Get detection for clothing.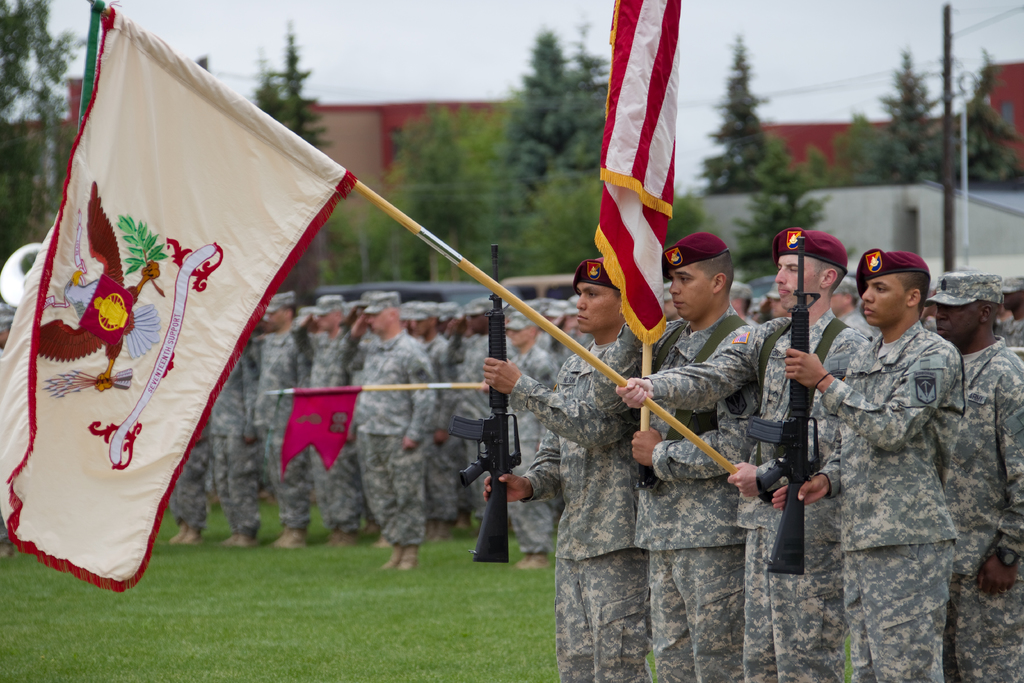
Detection: [x1=812, y1=321, x2=947, y2=544].
